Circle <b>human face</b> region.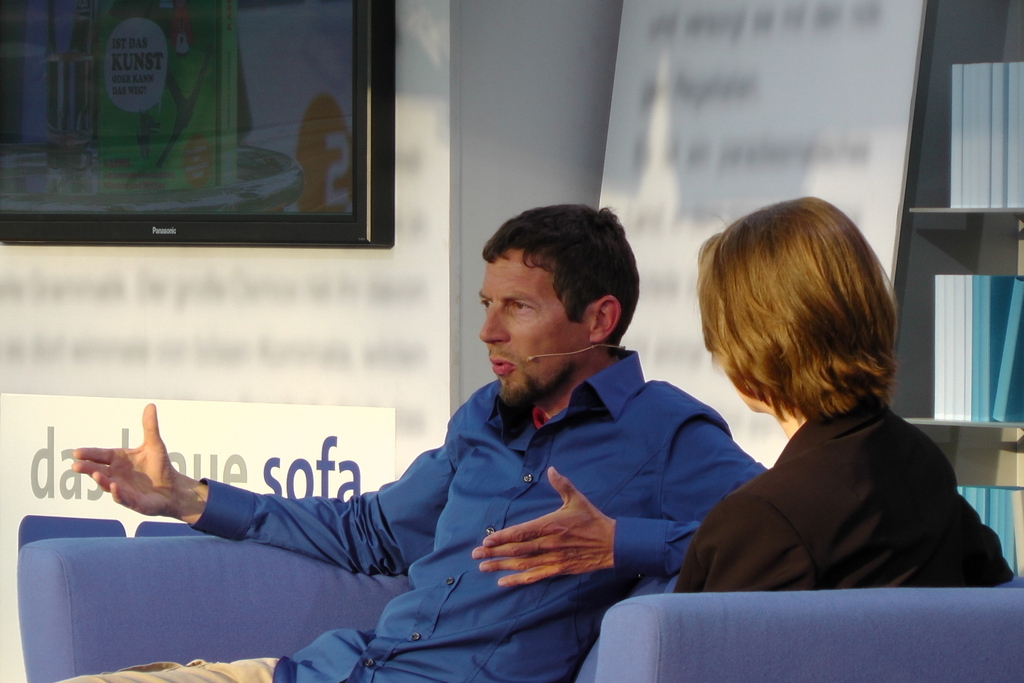
Region: Rect(475, 252, 583, 409).
